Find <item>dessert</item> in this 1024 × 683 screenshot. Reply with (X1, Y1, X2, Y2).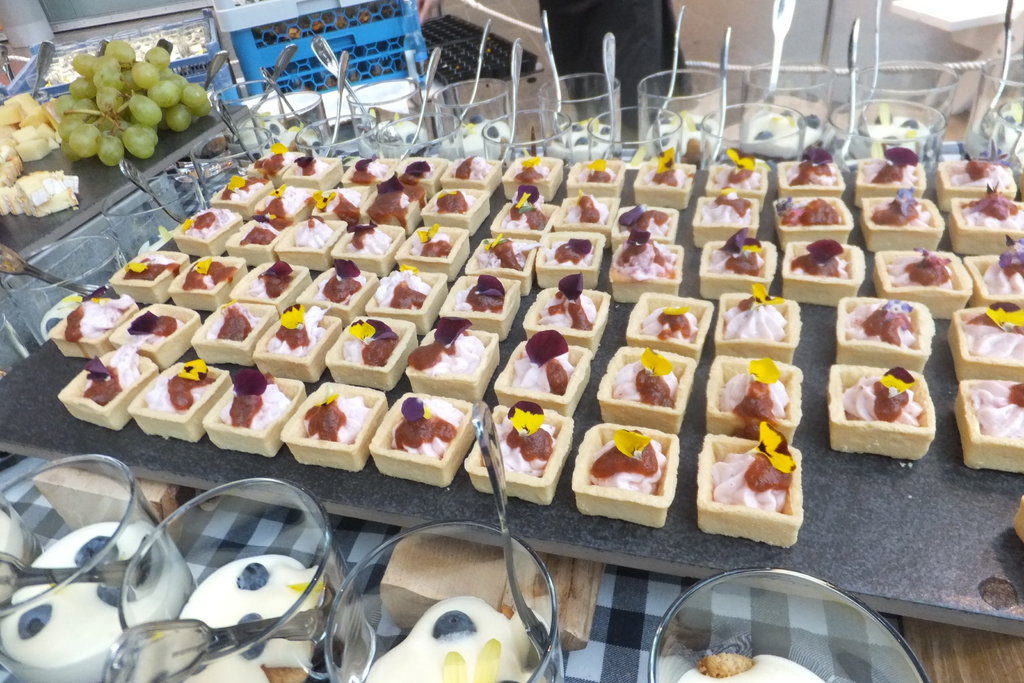
(0, 520, 198, 682).
